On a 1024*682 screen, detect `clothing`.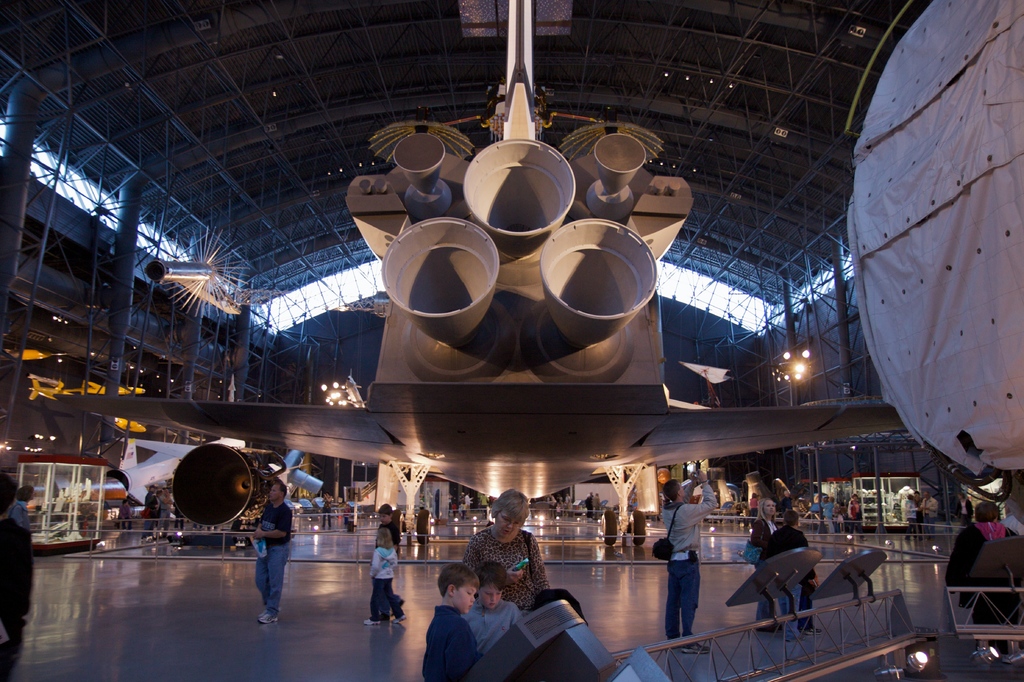
bbox(918, 498, 924, 535).
